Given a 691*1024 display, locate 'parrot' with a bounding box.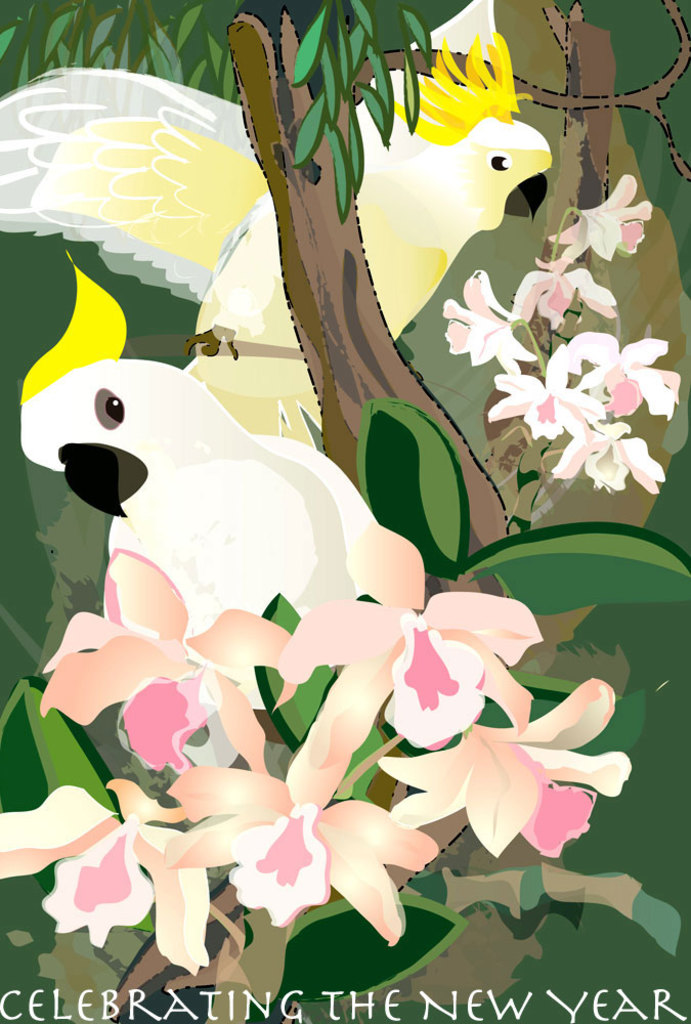
Located: region(13, 256, 350, 769).
